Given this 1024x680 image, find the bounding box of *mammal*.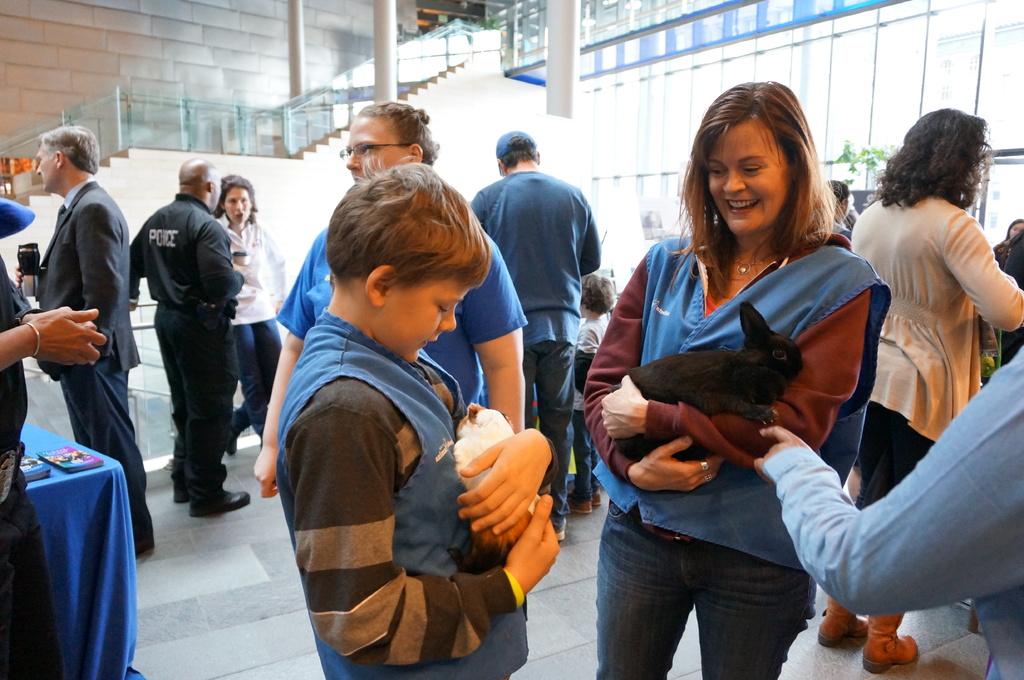
(0,256,111,679).
